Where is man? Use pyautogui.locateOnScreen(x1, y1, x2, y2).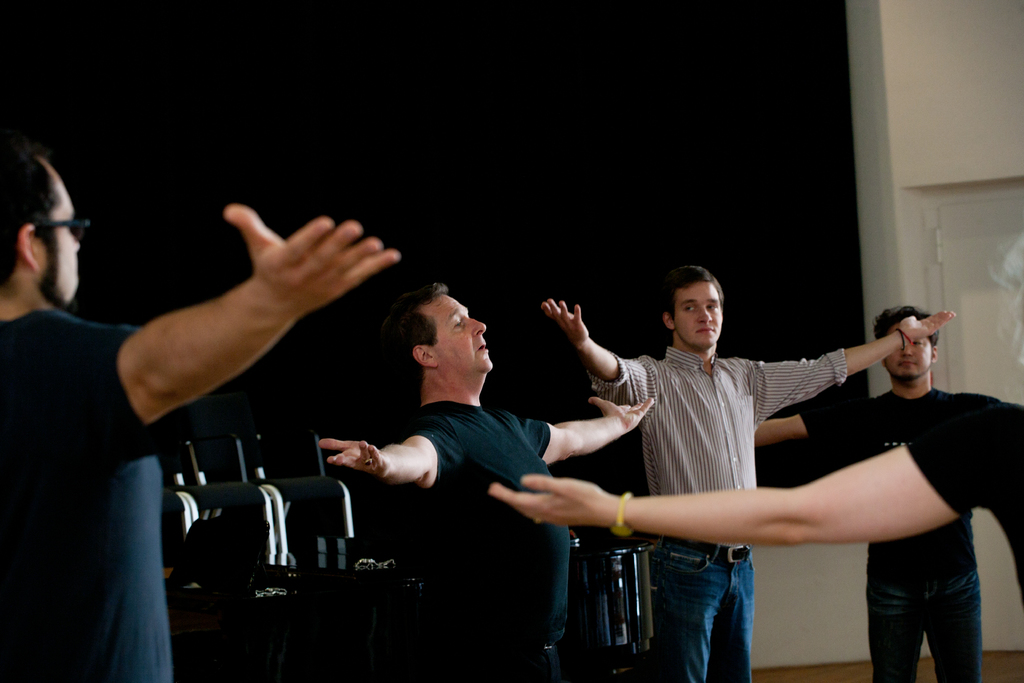
pyautogui.locateOnScreen(755, 303, 1004, 682).
